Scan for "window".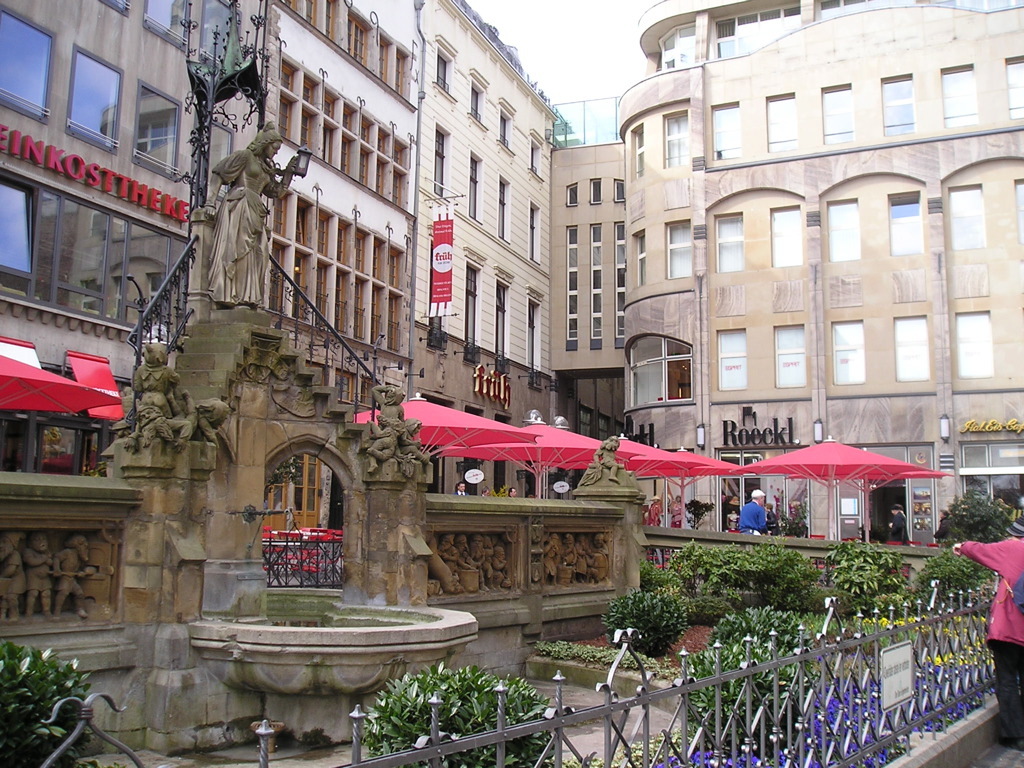
Scan result: 626/340/698/410.
